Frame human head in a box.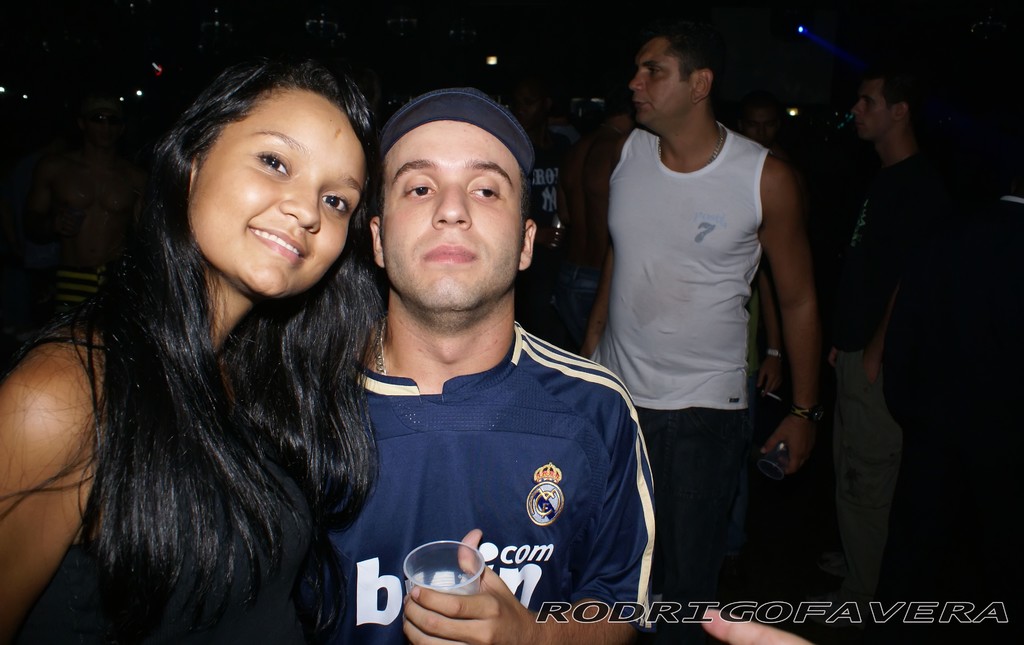
BBox(370, 115, 538, 324).
